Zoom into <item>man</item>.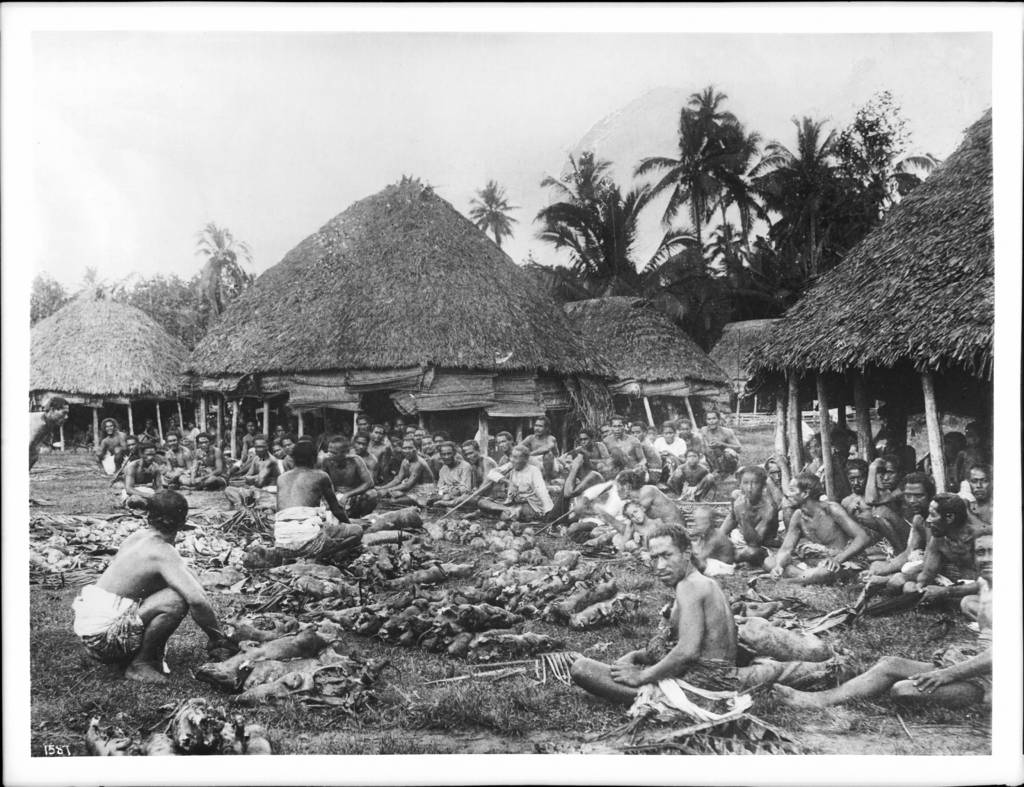
Zoom target: crop(28, 395, 71, 471).
